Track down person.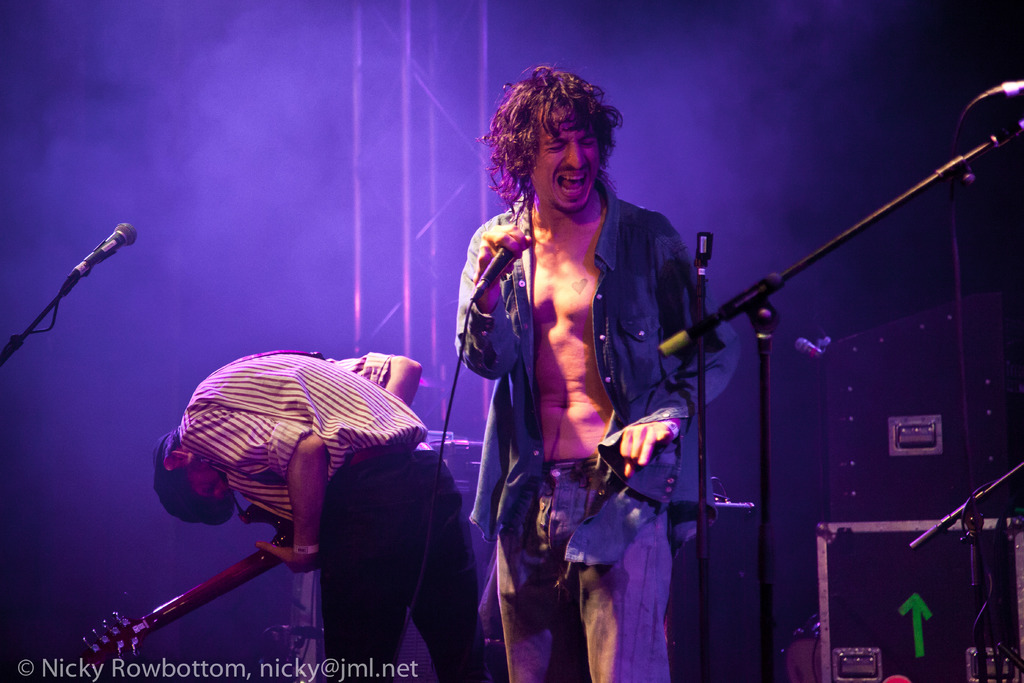
Tracked to 156 349 498 682.
